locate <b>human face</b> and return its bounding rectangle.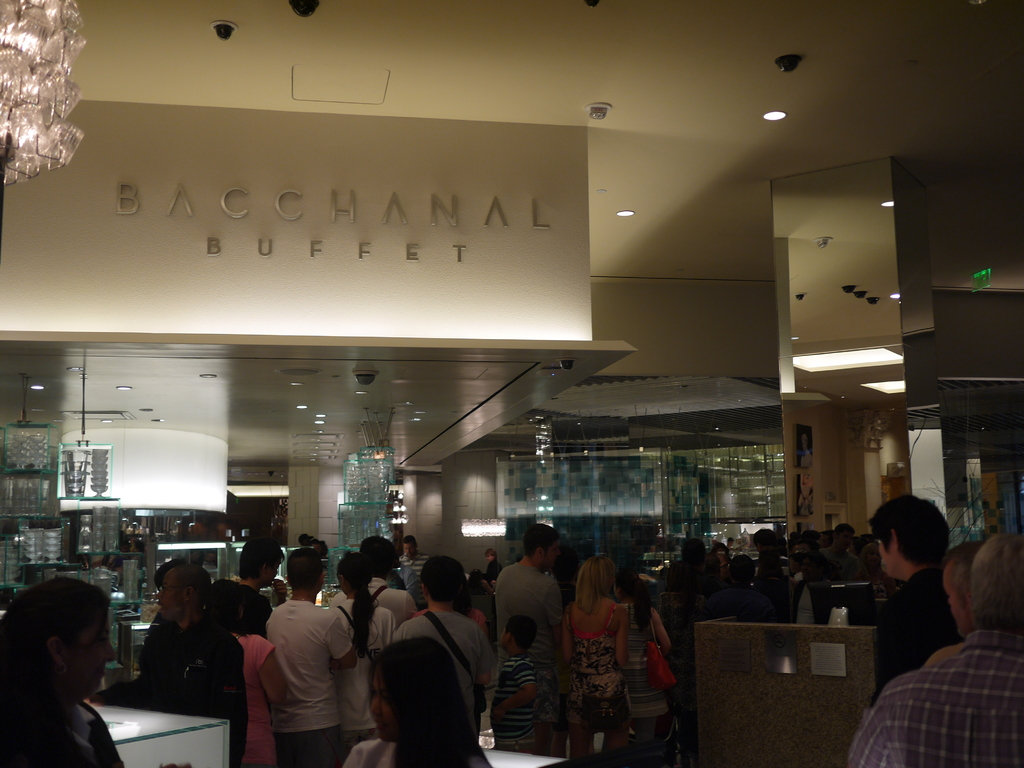
pyautogui.locateOnScreen(403, 542, 417, 559).
